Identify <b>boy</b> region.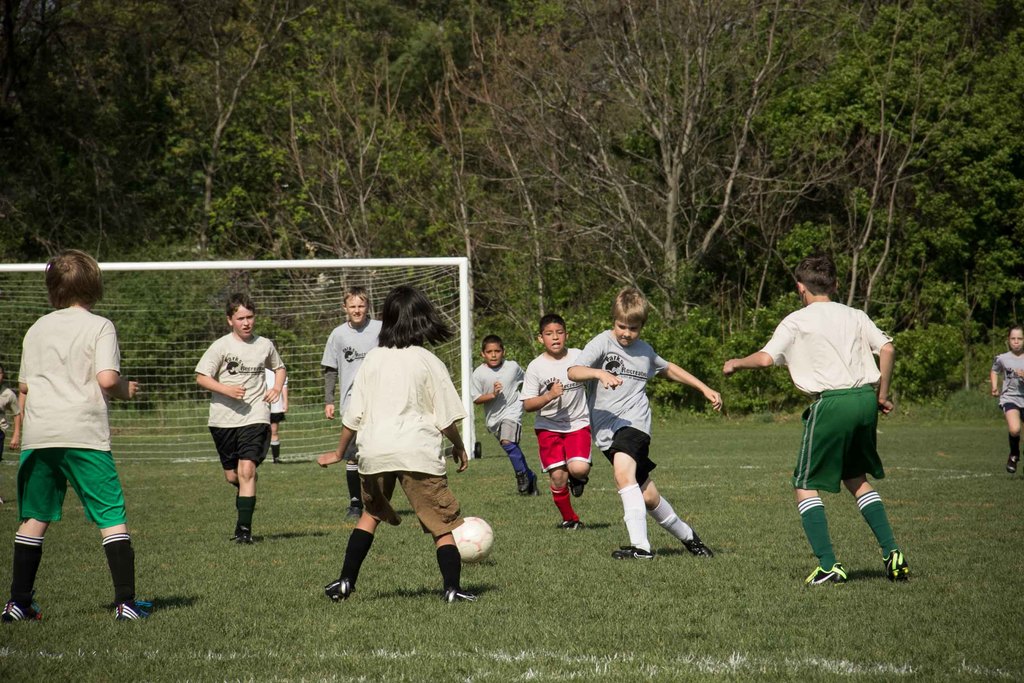
Region: [x1=194, y1=293, x2=288, y2=543].
